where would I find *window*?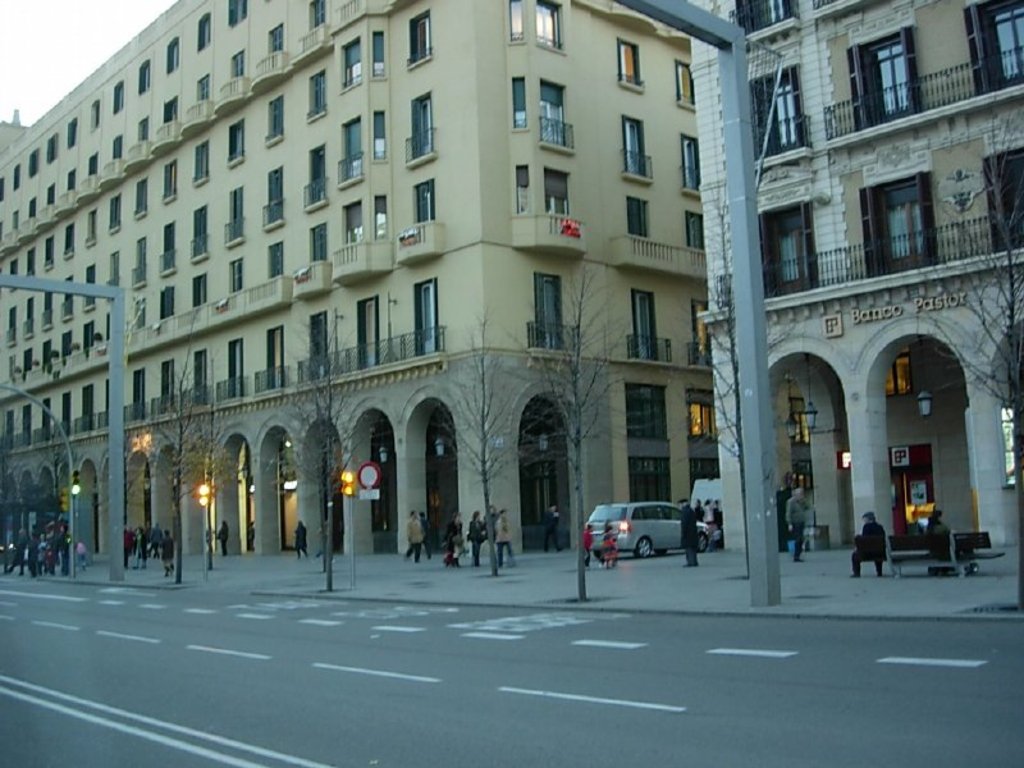
At Rect(114, 79, 125, 108).
